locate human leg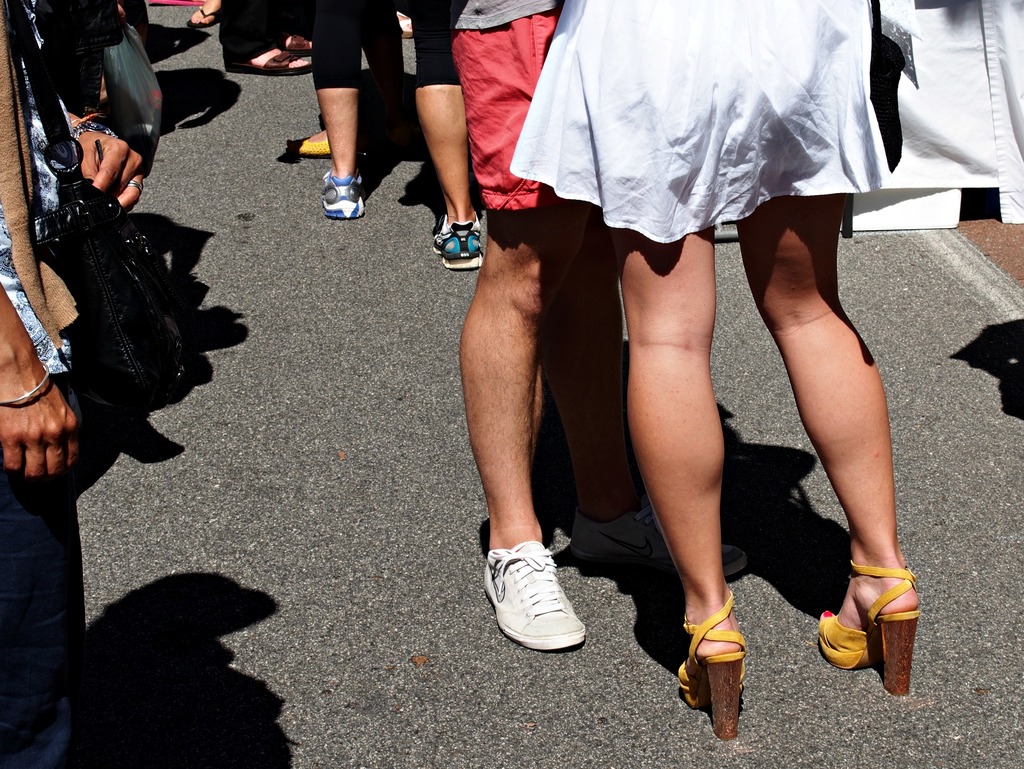
622 229 731 653
